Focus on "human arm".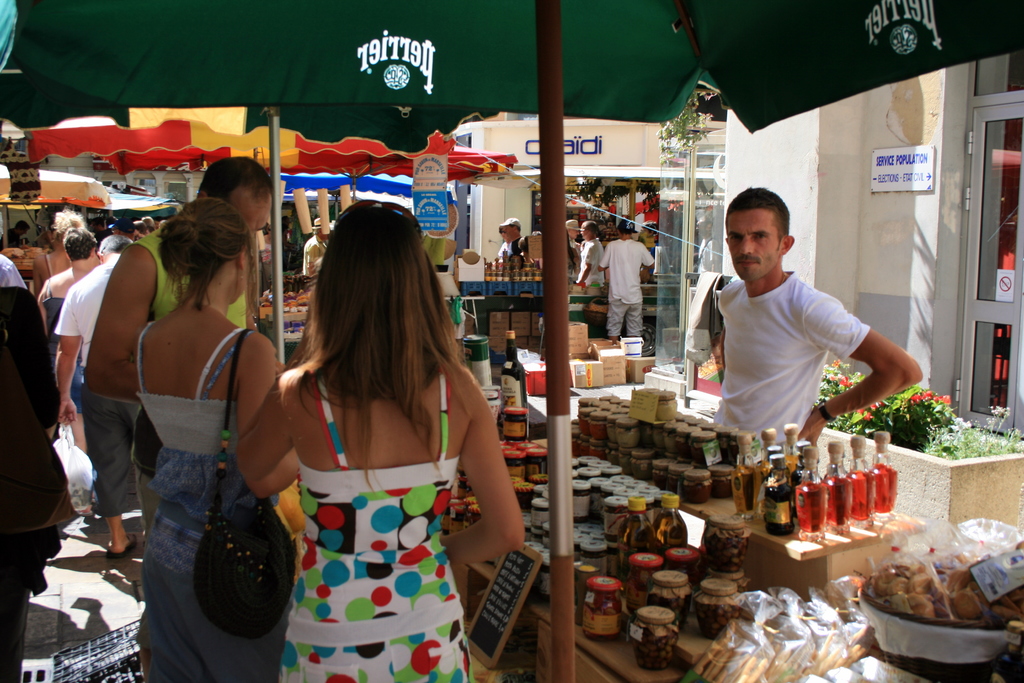
Focused at rect(307, 245, 319, 277).
